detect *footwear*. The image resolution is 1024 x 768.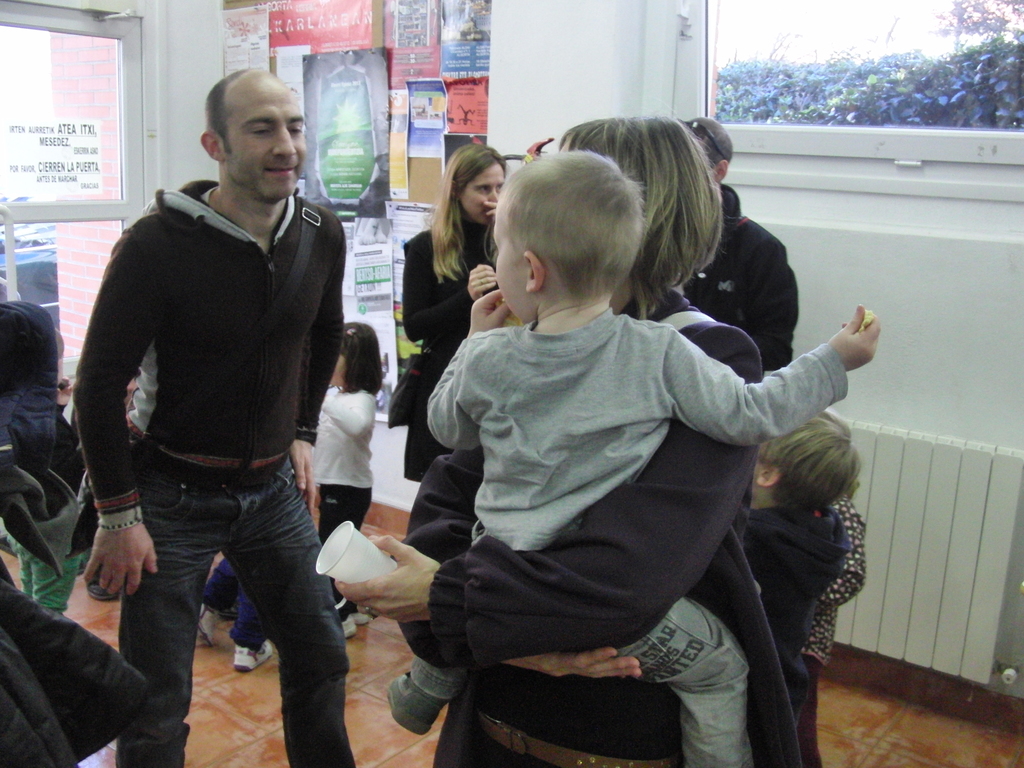
88:561:122:605.
